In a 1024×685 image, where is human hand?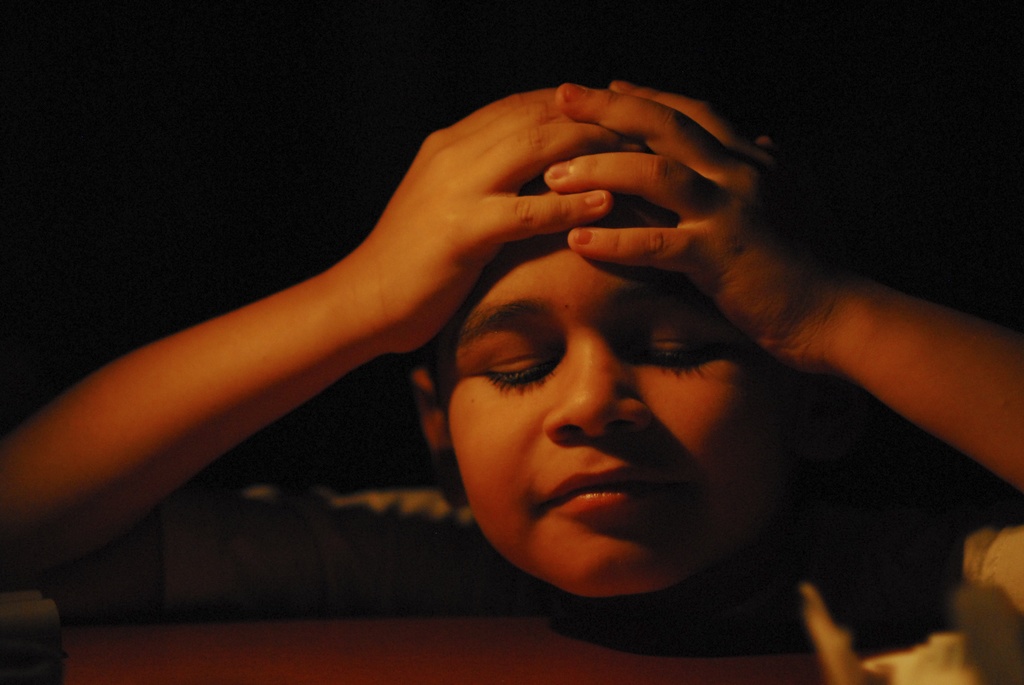
left=362, top=91, right=650, bottom=353.
